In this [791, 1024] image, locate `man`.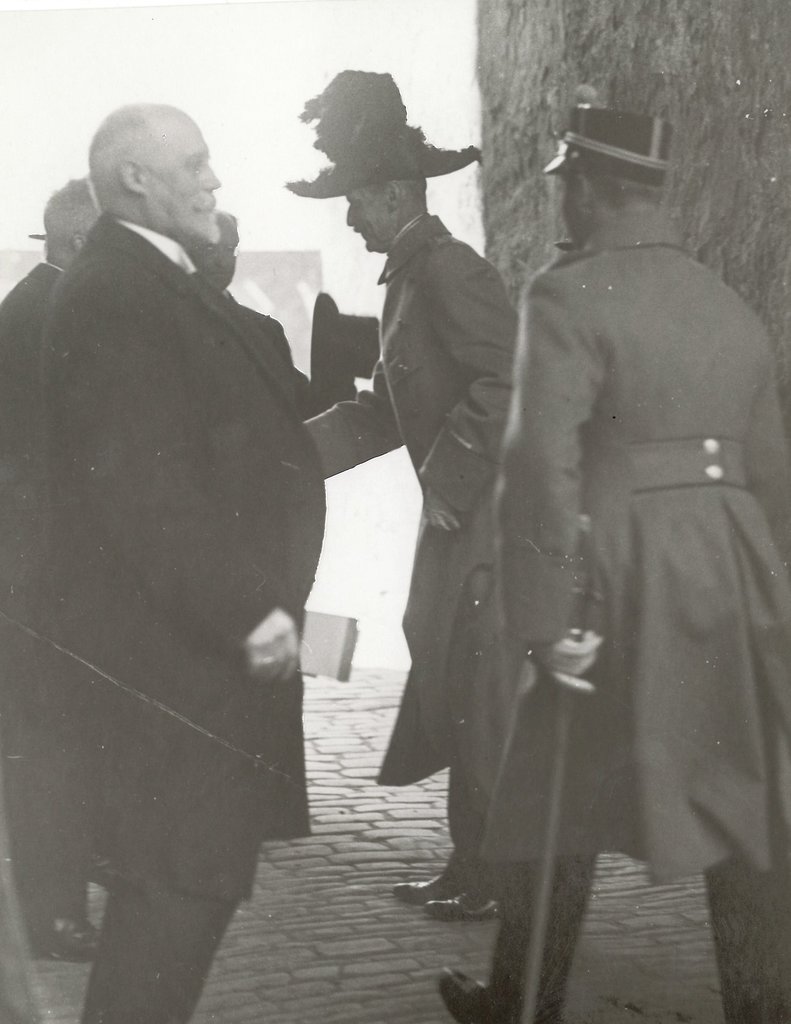
Bounding box: [300,58,521,926].
